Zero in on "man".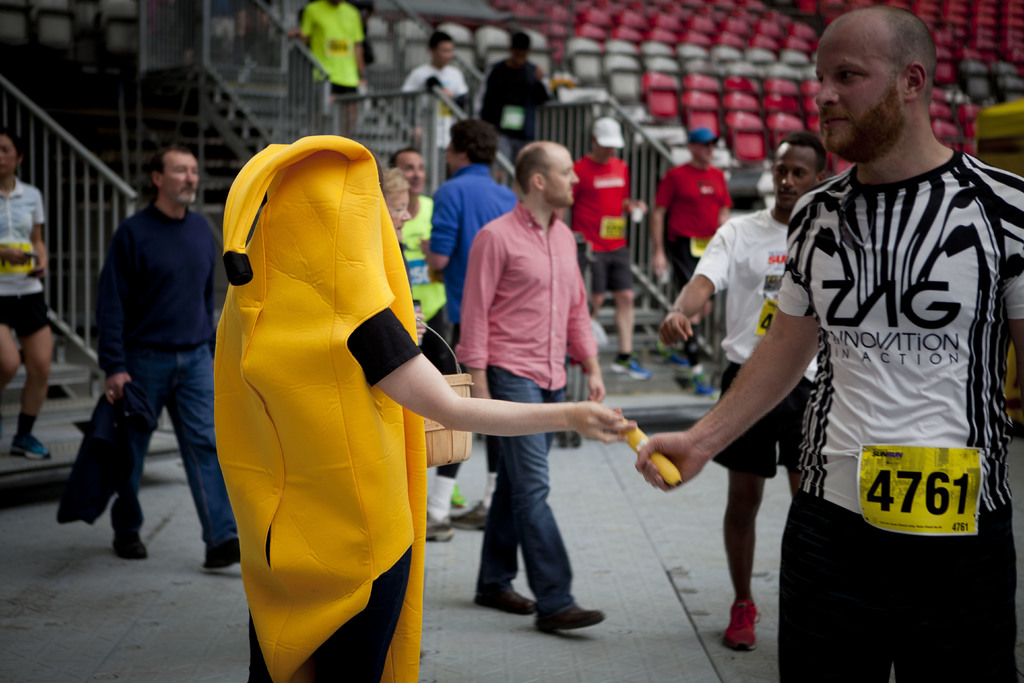
Zeroed in: box(636, 3, 1023, 682).
